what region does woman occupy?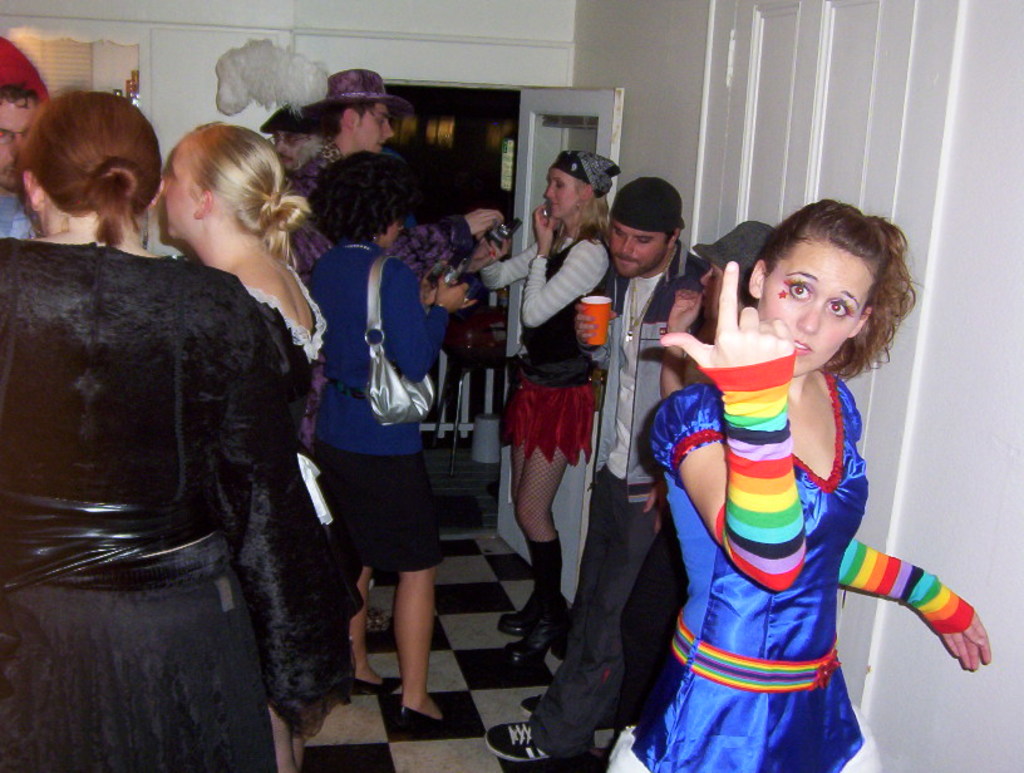
(x1=601, y1=193, x2=996, y2=772).
